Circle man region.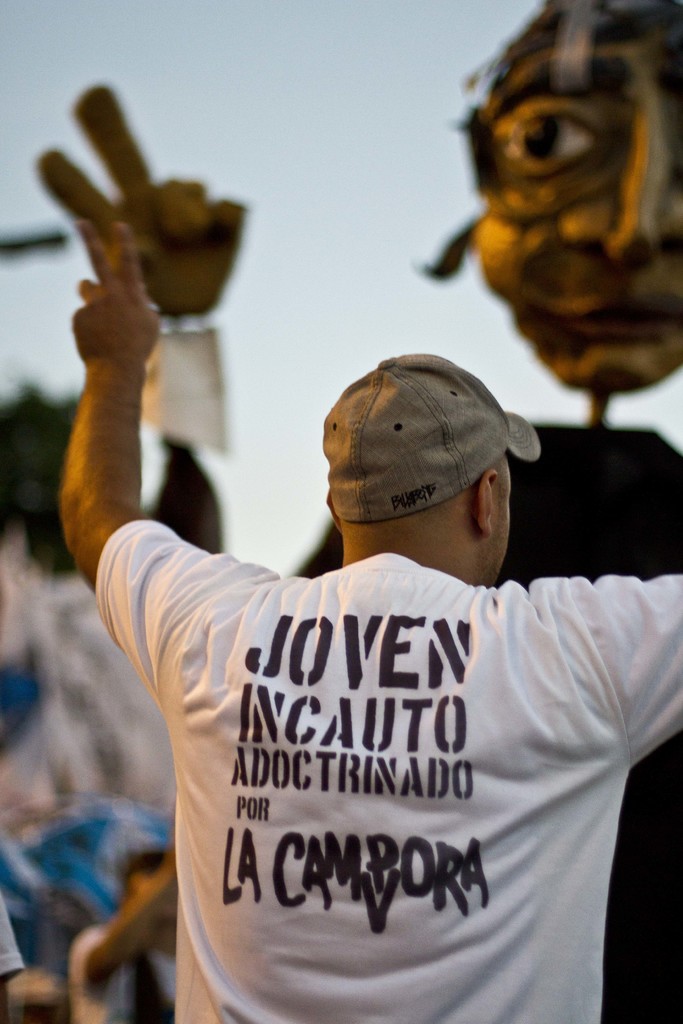
Region: locate(62, 281, 661, 1020).
